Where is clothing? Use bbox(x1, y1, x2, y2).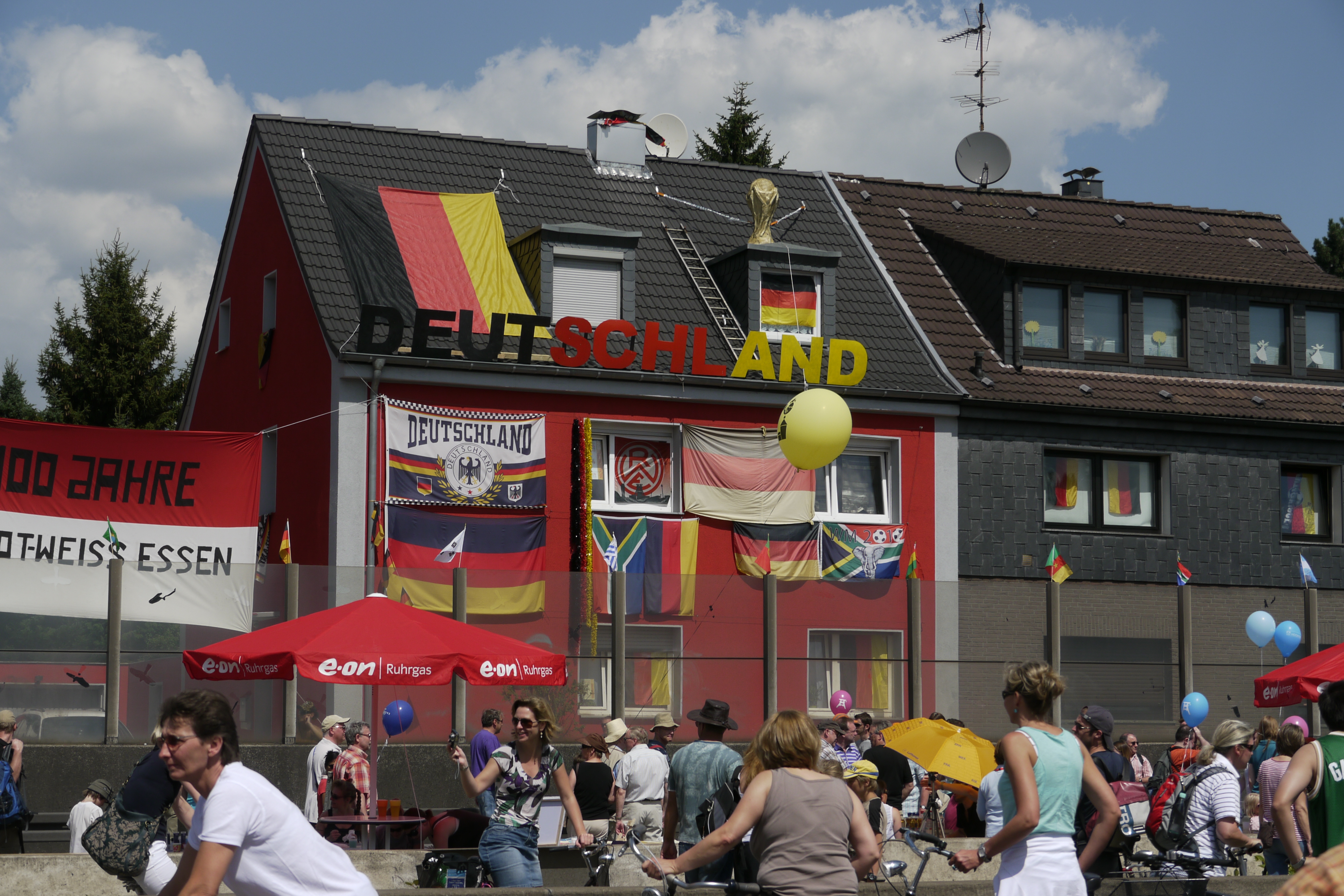
bbox(381, 245, 406, 286).
